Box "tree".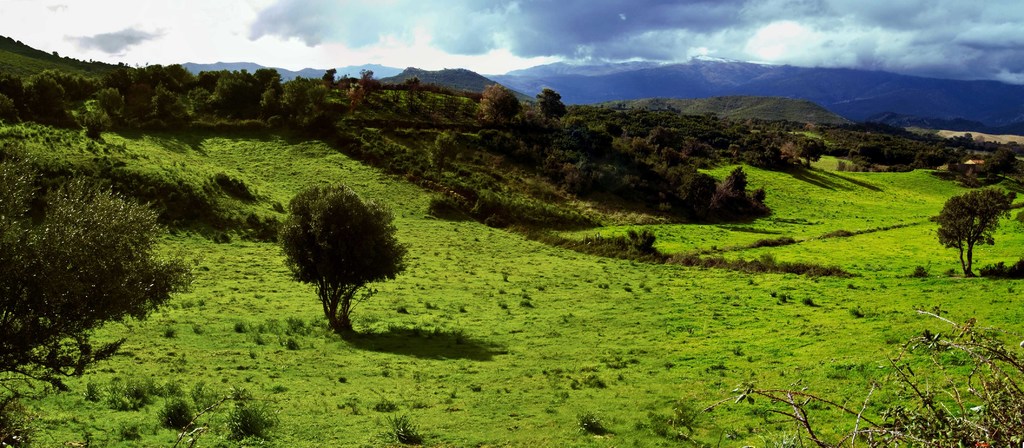
{"left": 278, "top": 182, "right": 409, "bottom": 328}.
